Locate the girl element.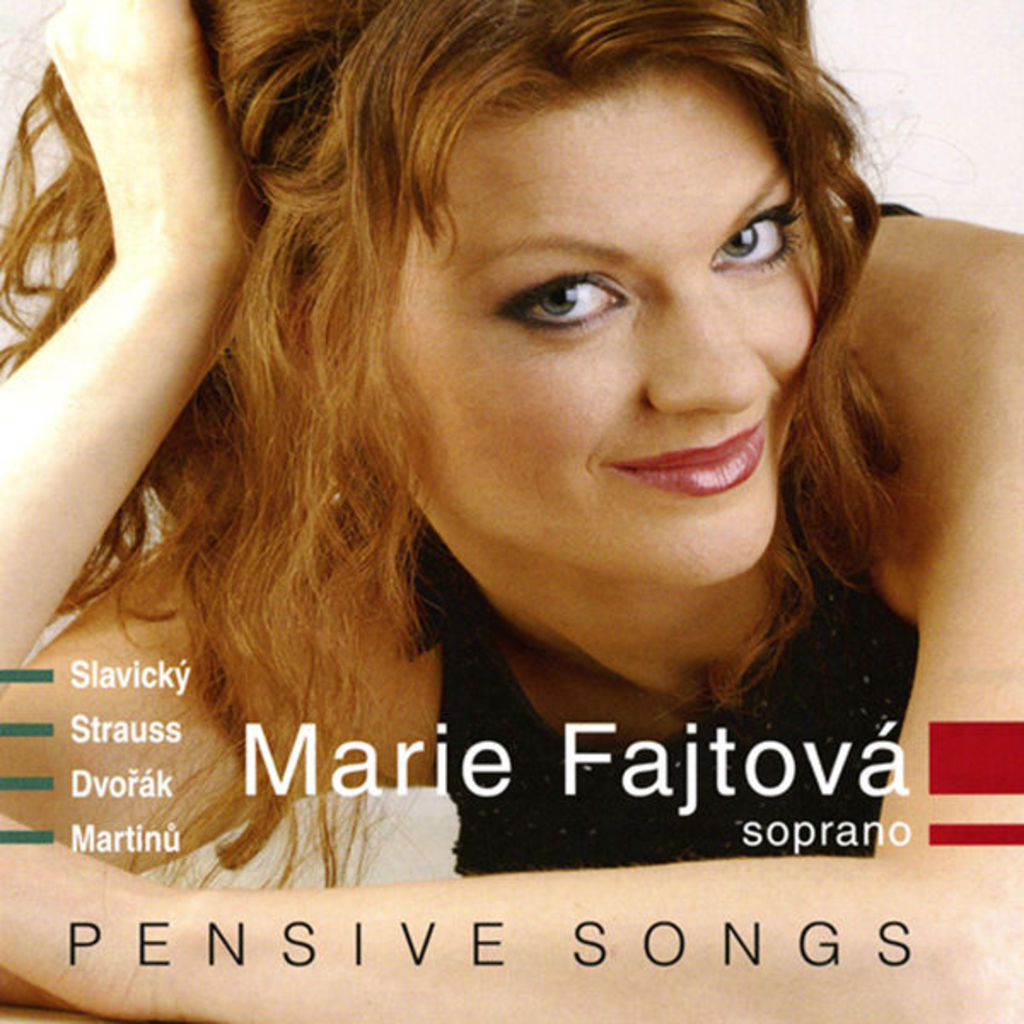
Element bbox: box(0, 0, 1022, 1022).
